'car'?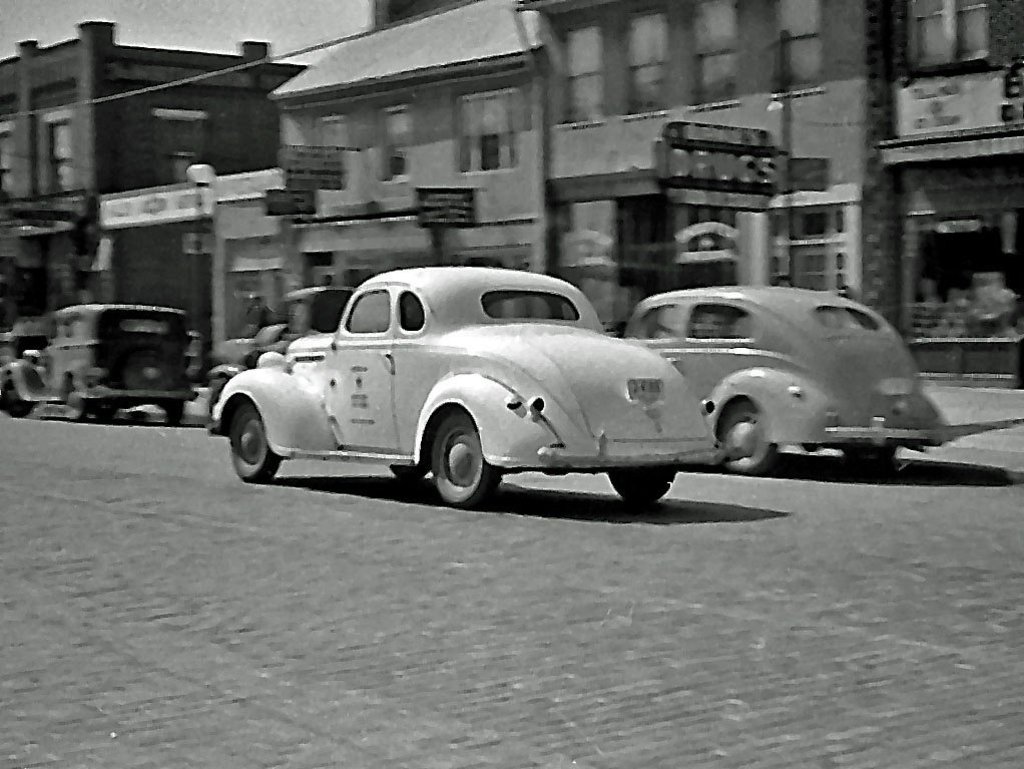
select_region(0, 304, 196, 424)
